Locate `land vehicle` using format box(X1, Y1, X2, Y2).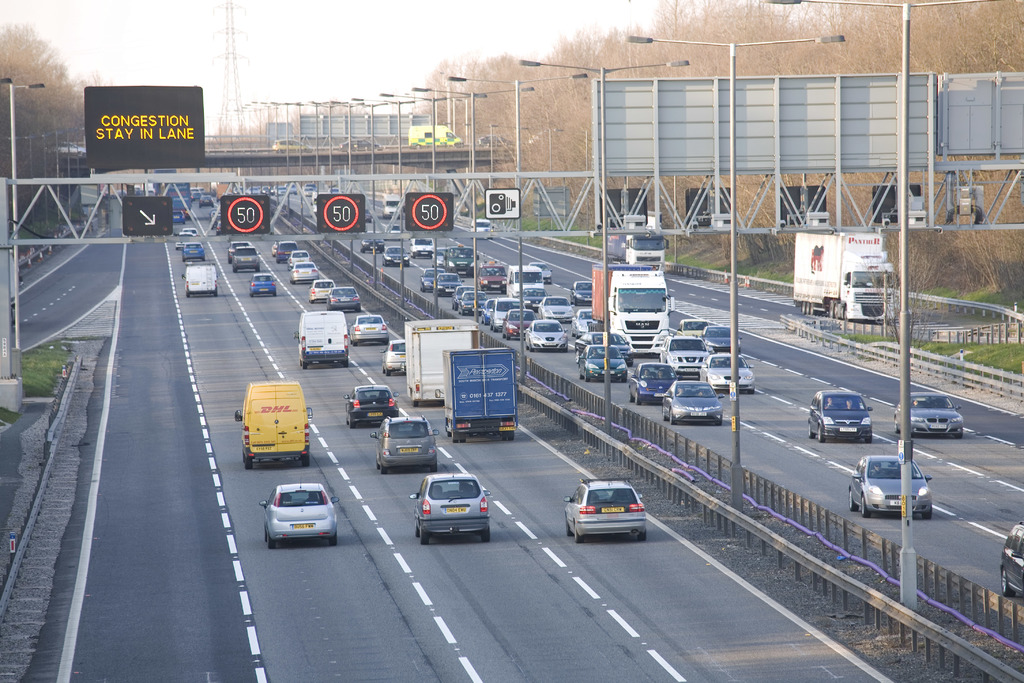
box(438, 349, 515, 444).
